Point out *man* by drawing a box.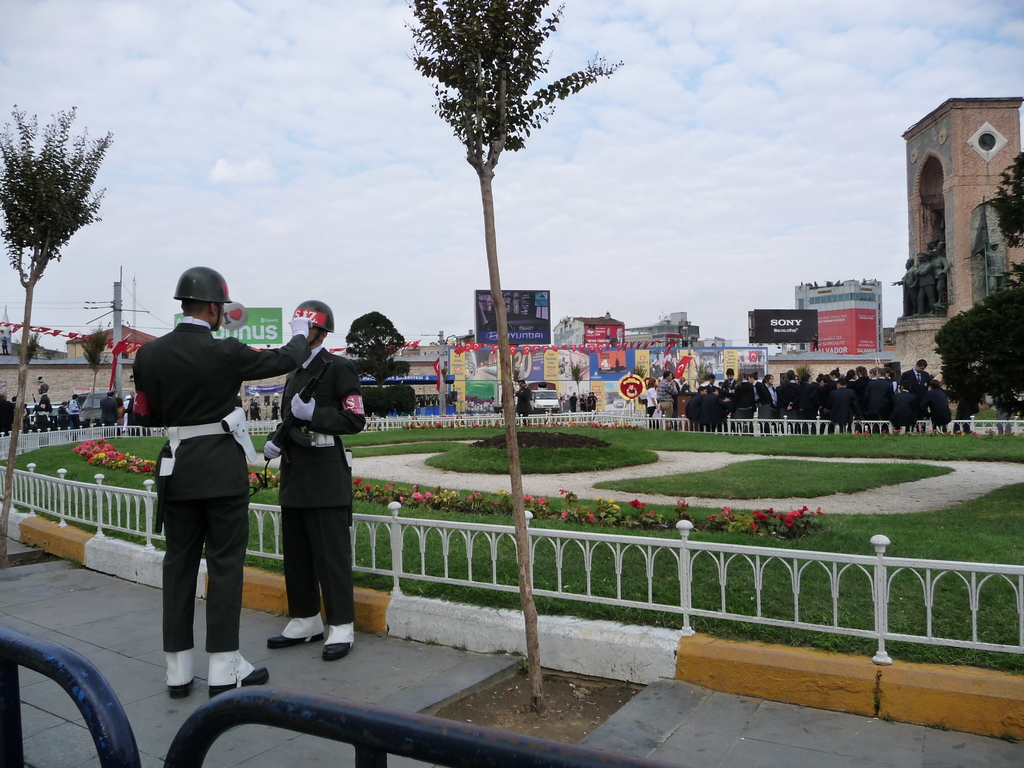
detection(245, 337, 356, 650).
